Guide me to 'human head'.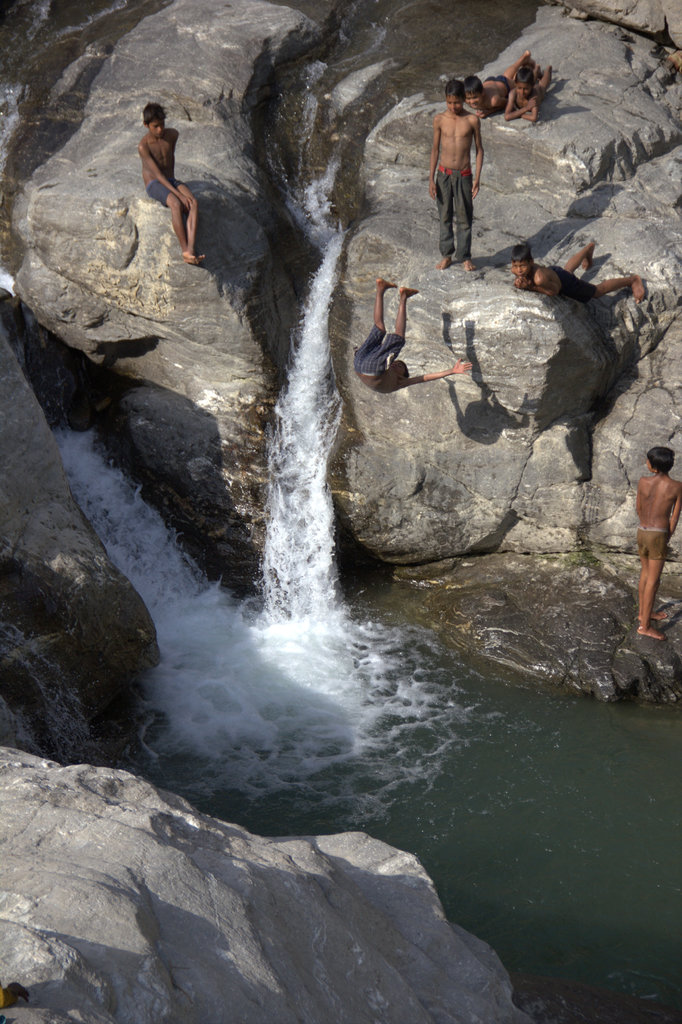
Guidance: (left=513, top=70, right=538, bottom=102).
